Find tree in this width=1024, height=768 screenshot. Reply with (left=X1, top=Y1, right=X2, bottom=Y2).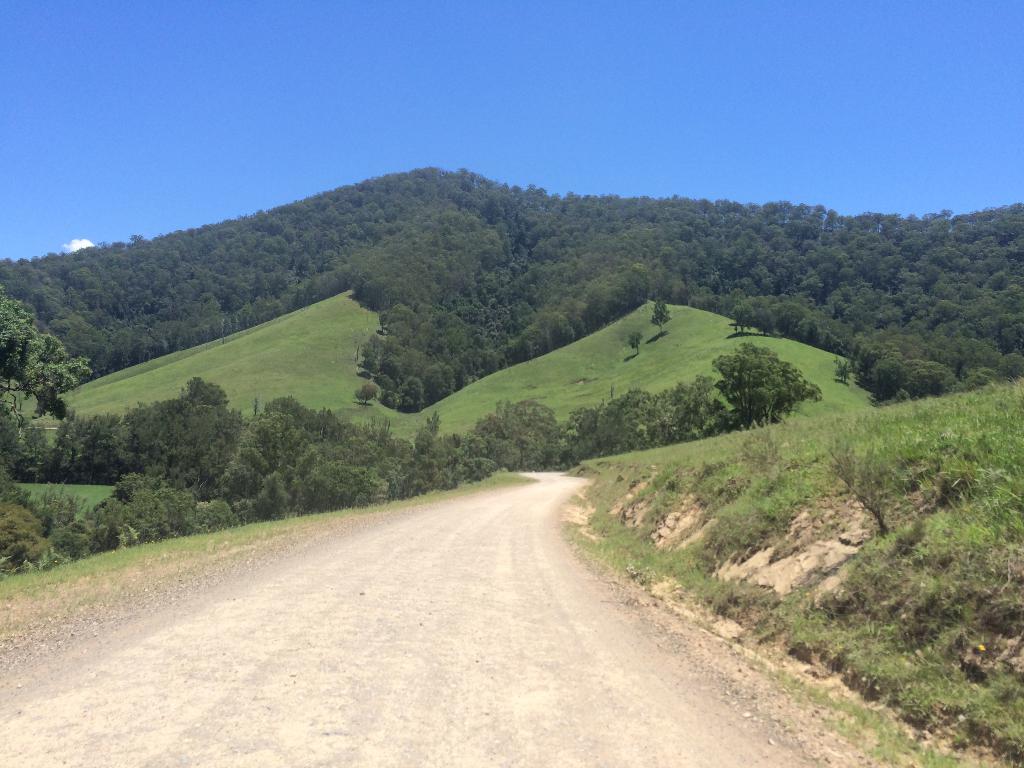
(left=456, top=399, right=567, bottom=468).
